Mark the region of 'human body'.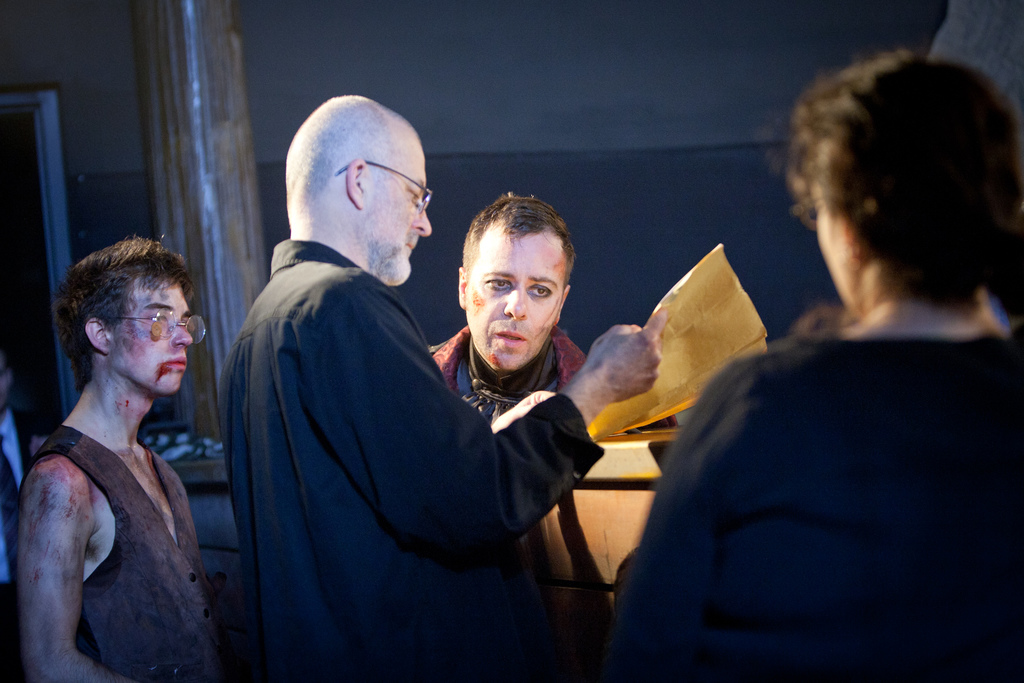
Region: (427,187,598,417).
